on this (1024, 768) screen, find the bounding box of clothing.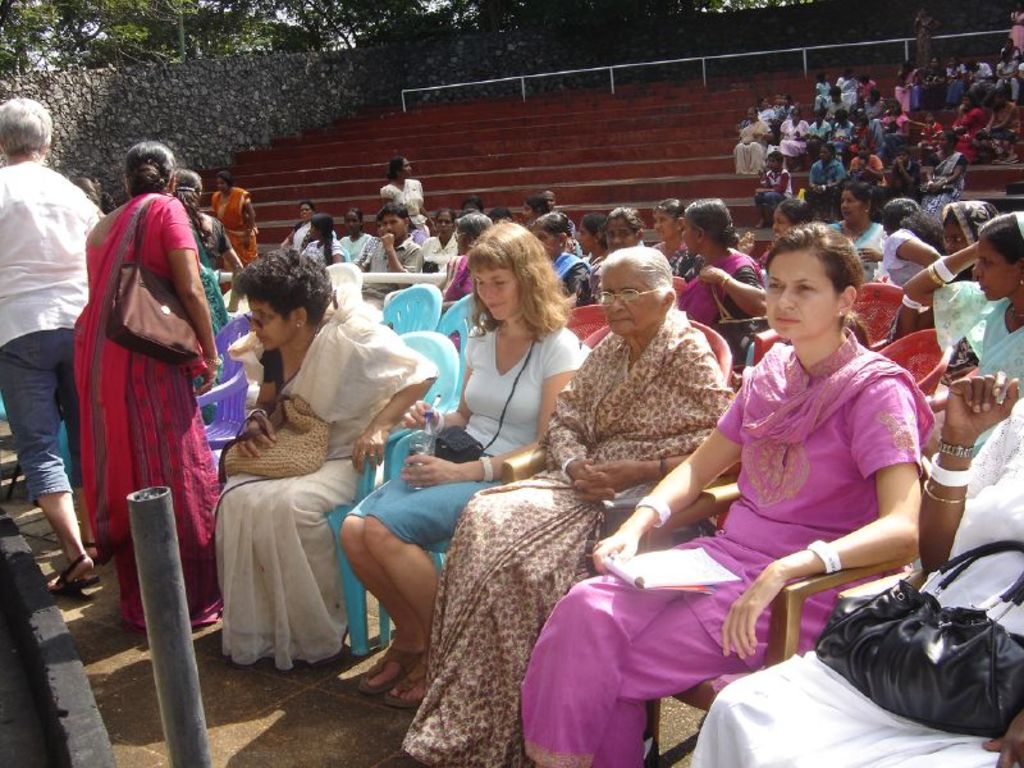
Bounding box: Rect(205, 187, 256, 260).
